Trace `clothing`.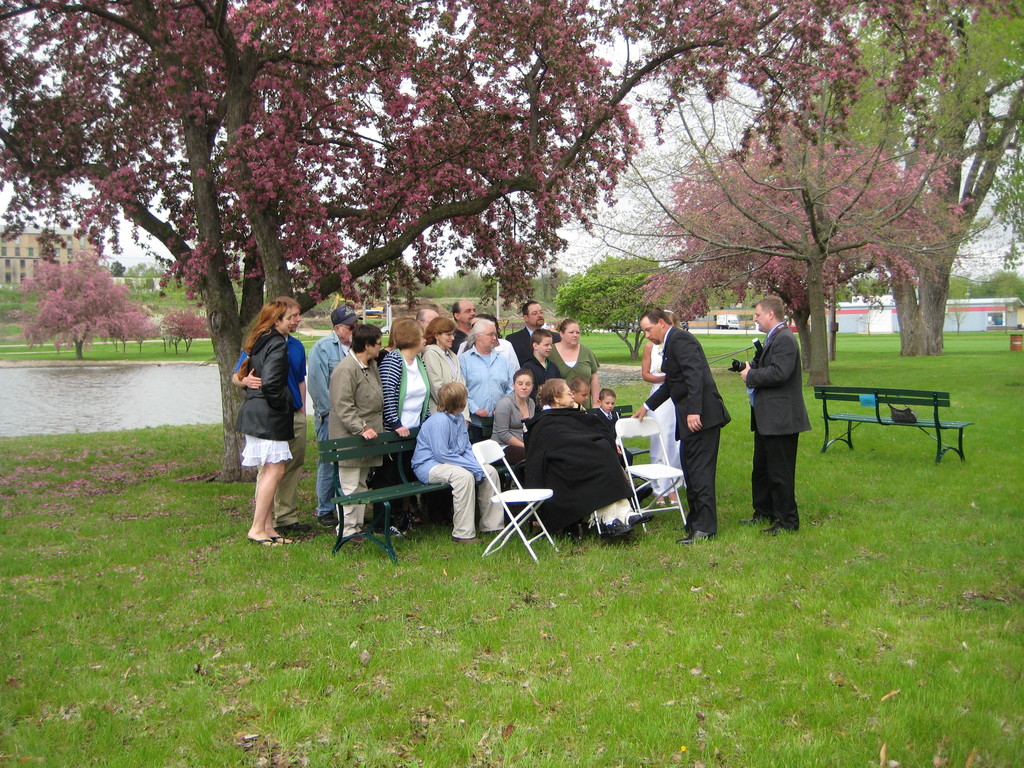
Traced to l=459, t=342, r=511, b=427.
